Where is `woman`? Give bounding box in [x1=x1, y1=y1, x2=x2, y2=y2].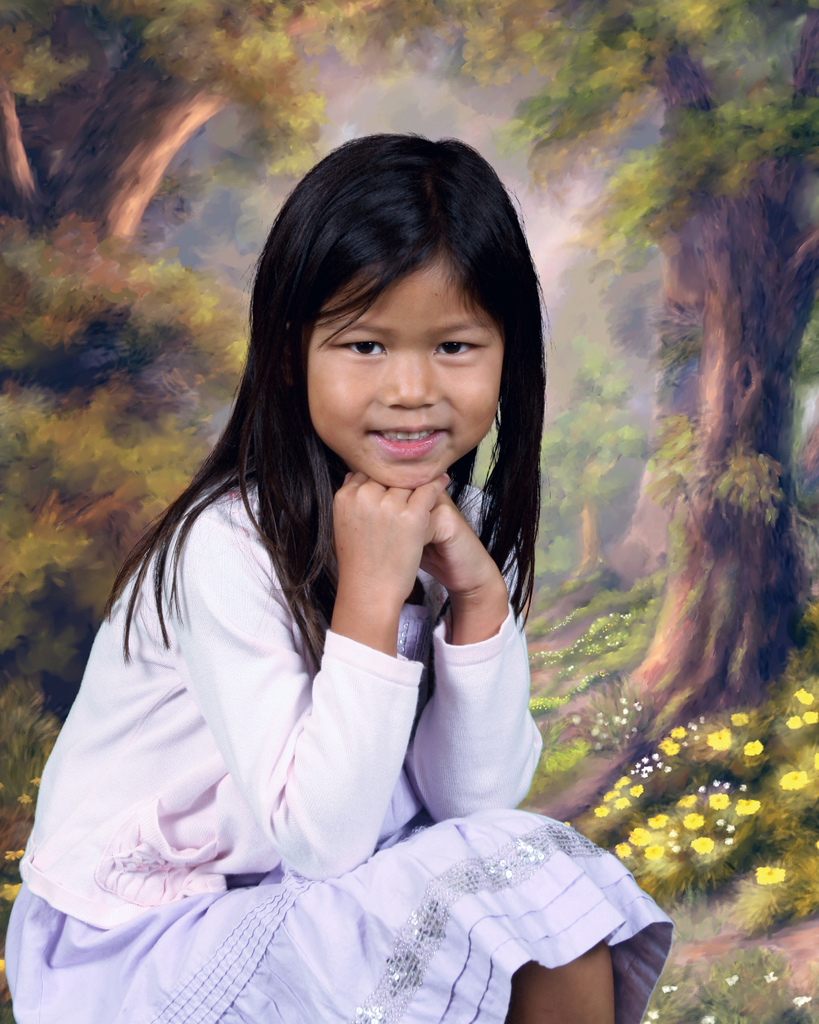
[x1=7, y1=132, x2=674, y2=1020].
